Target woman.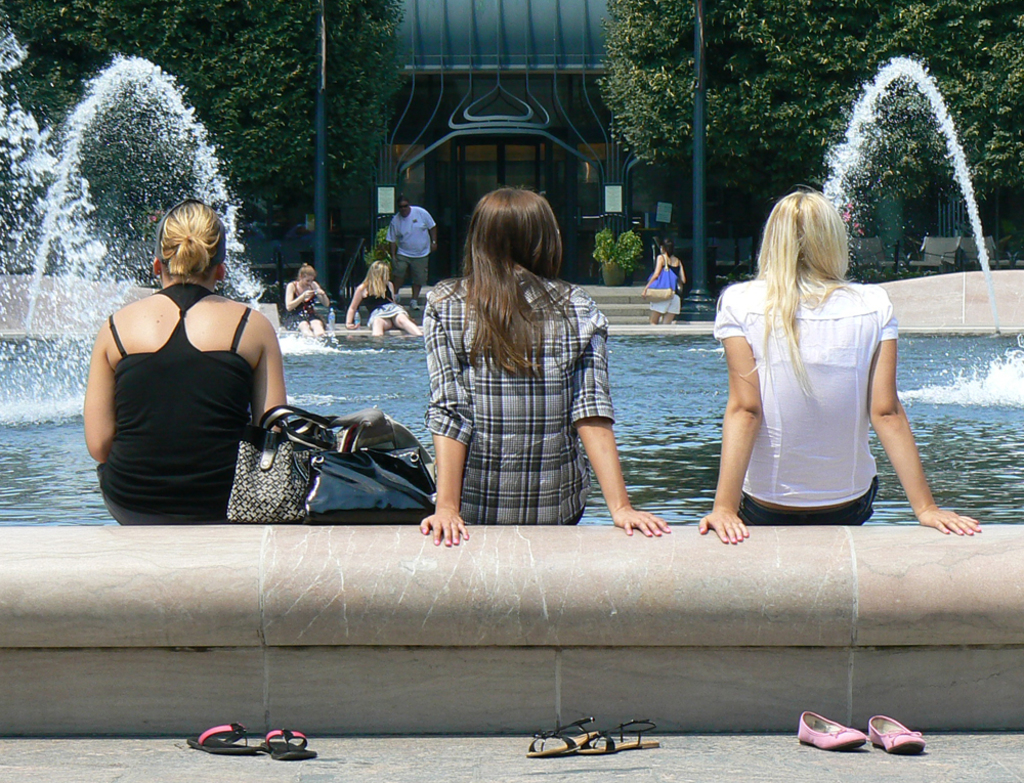
Target region: bbox=[718, 174, 929, 551].
